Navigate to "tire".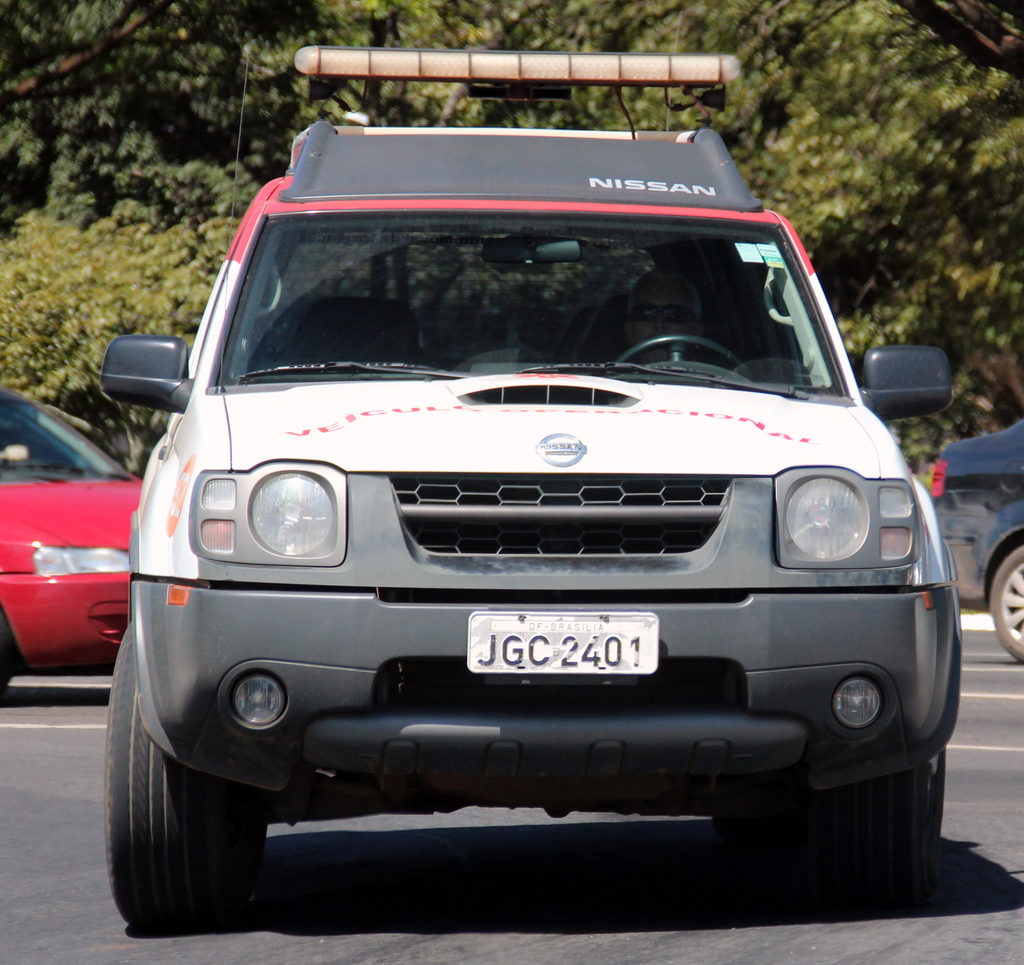
Navigation target: 101, 620, 268, 945.
